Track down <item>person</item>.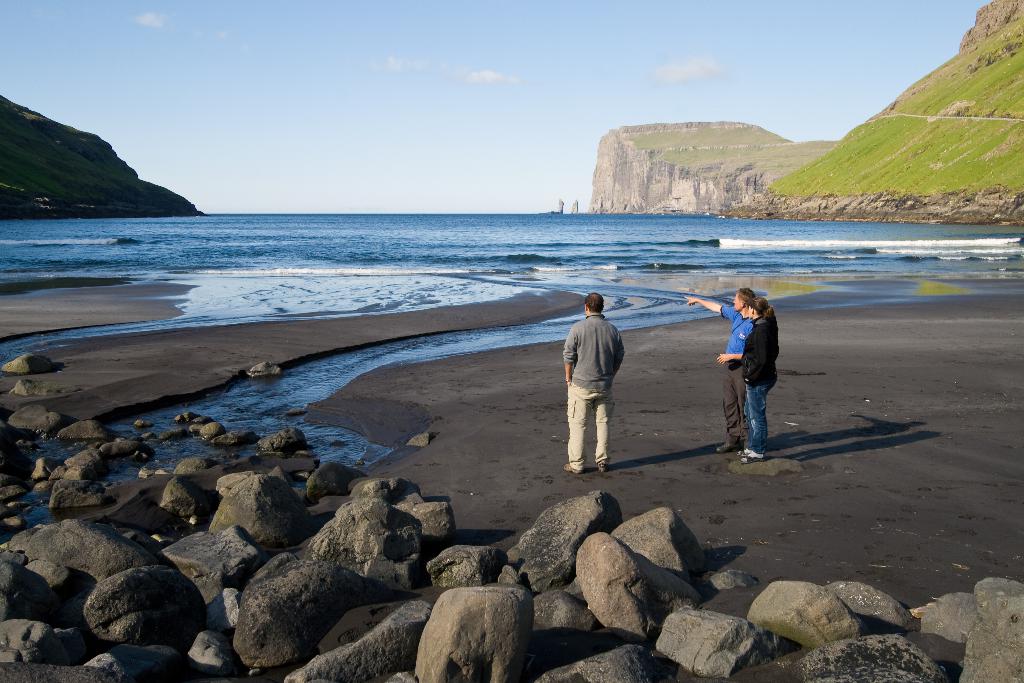
Tracked to [x1=567, y1=282, x2=633, y2=477].
